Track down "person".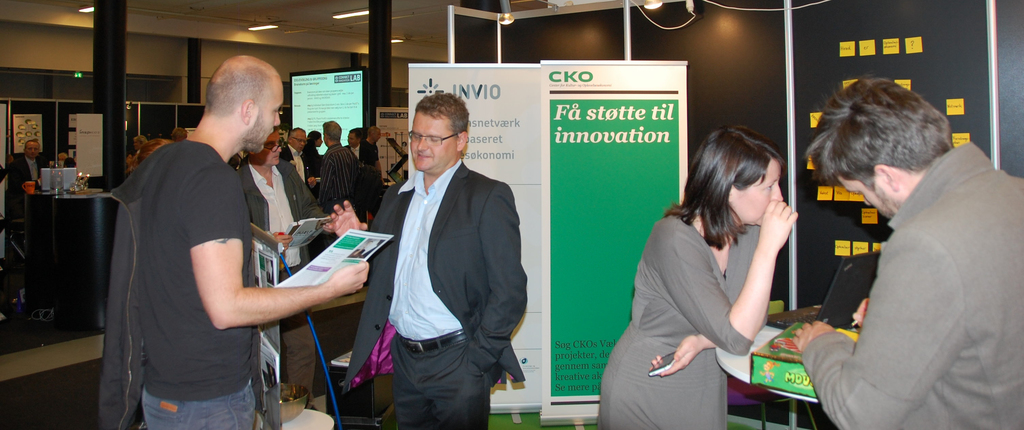
Tracked to {"left": 786, "top": 70, "right": 1023, "bottom": 429}.
